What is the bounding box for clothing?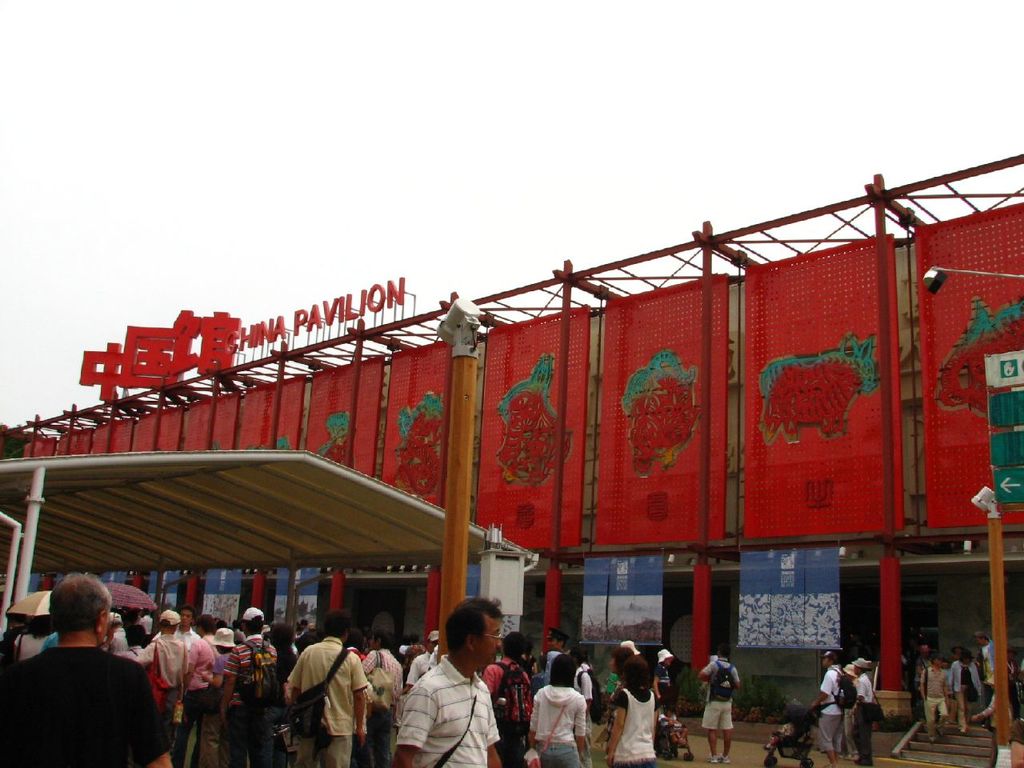
(568, 666, 594, 705).
